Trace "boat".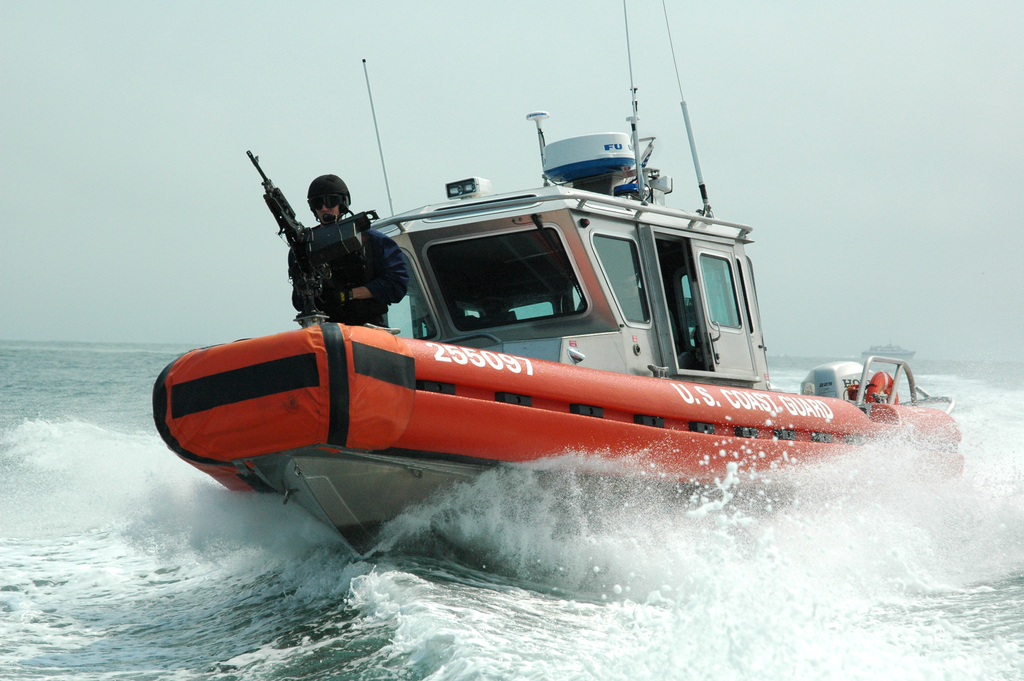
Traced to locate(138, 27, 982, 543).
